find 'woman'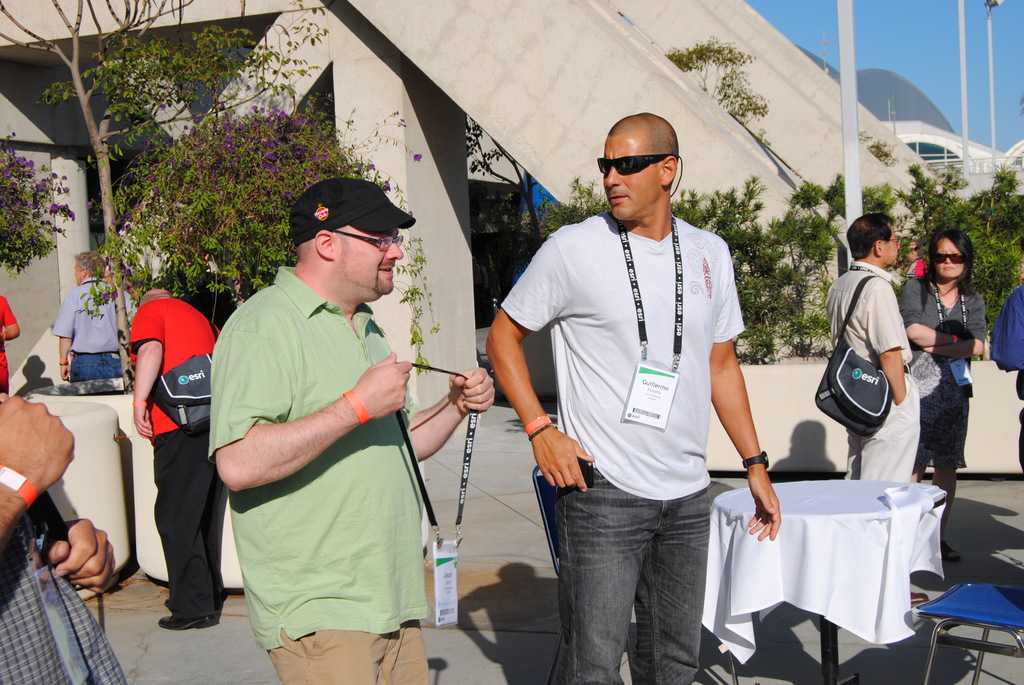
region(908, 216, 997, 514)
